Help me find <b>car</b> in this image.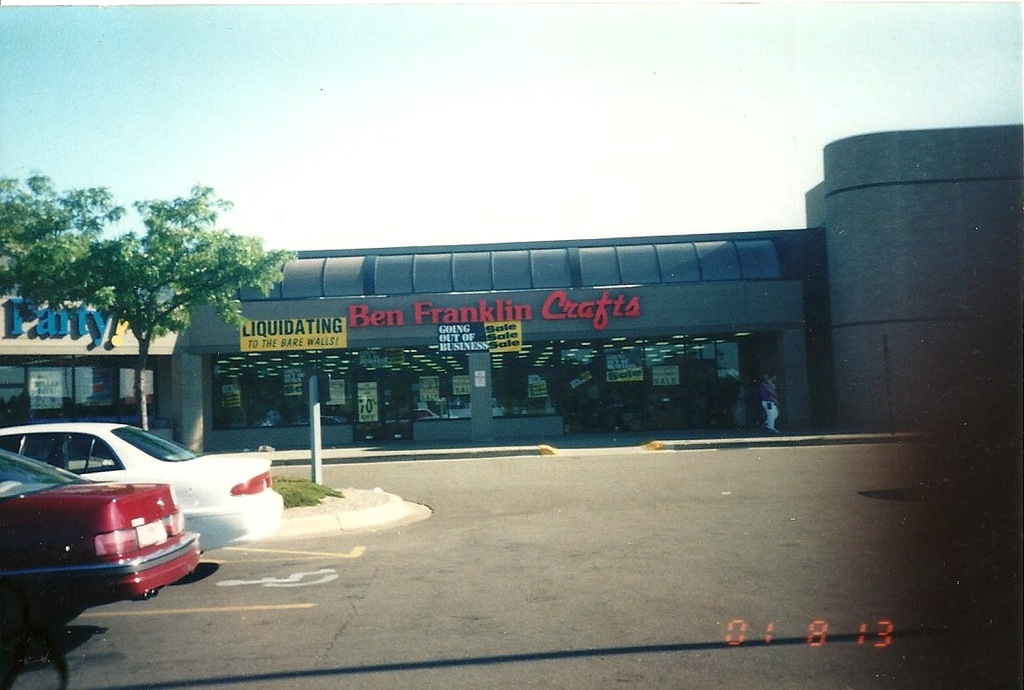
Found it: x1=4 y1=416 x2=294 y2=569.
